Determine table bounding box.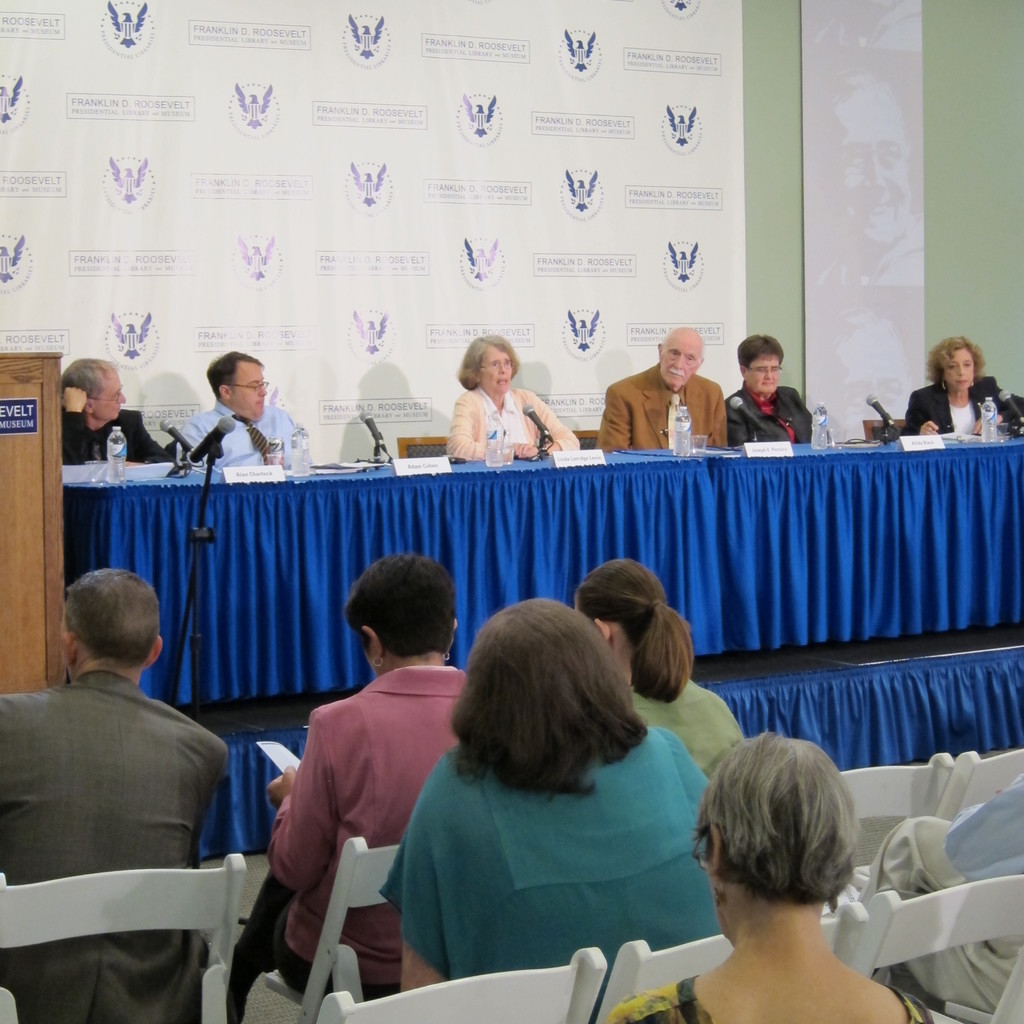
Determined: 38, 445, 1014, 696.
